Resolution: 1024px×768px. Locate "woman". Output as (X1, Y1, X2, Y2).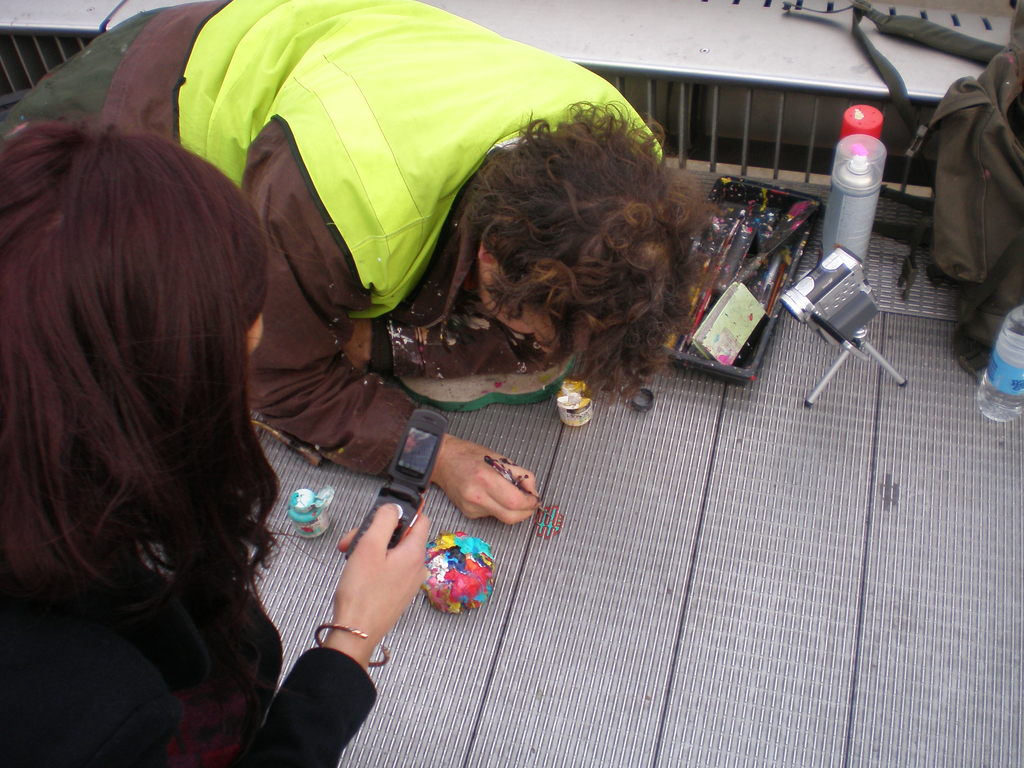
(0, 122, 435, 767).
